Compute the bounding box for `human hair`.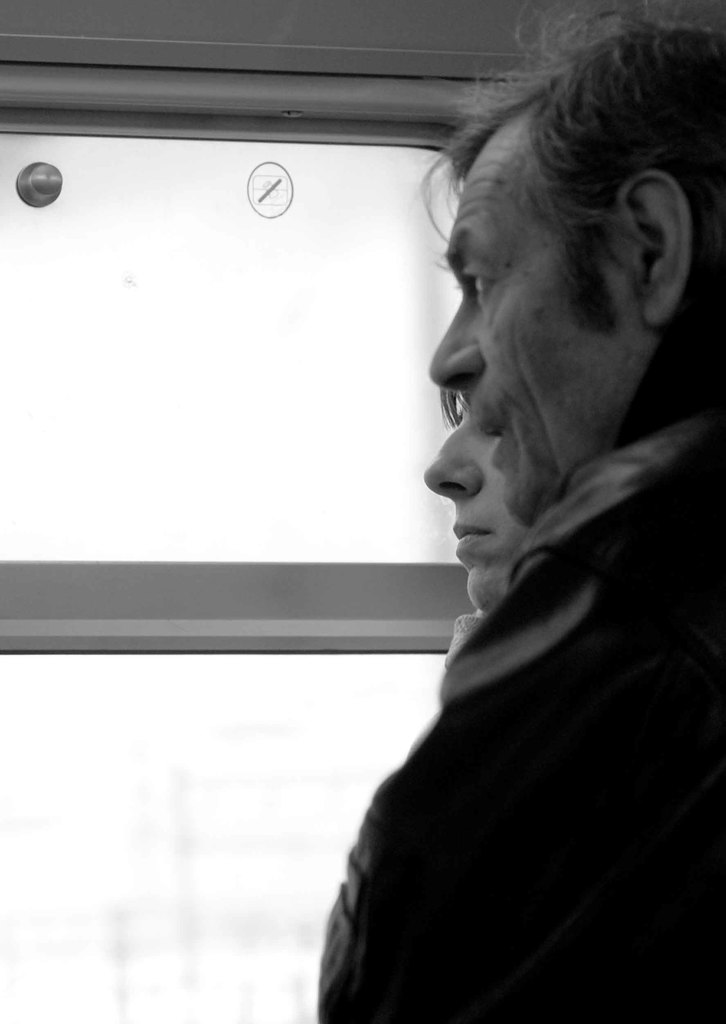
(left=468, top=26, right=715, bottom=318).
